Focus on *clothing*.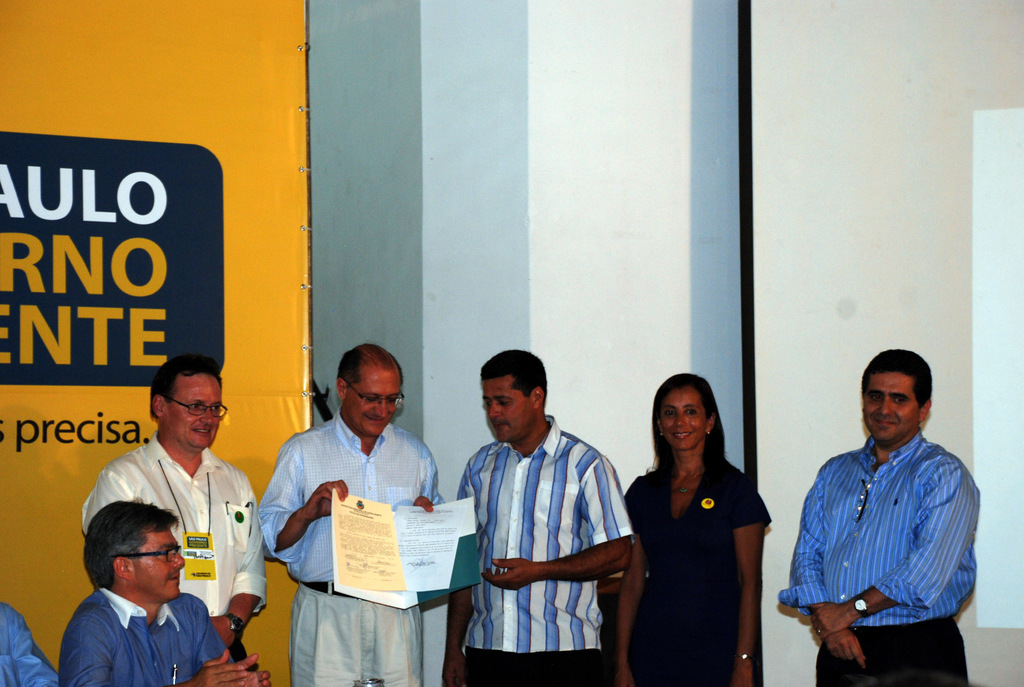
Focused at {"left": 779, "top": 442, "right": 981, "bottom": 686}.
